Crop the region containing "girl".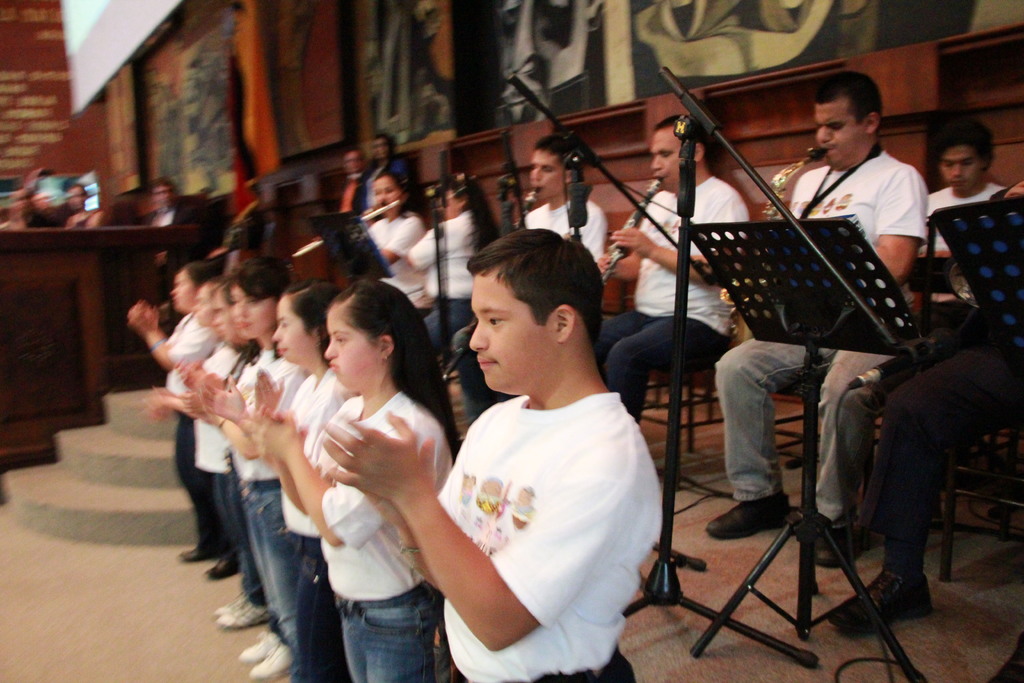
Crop region: (left=408, top=181, right=493, bottom=349).
